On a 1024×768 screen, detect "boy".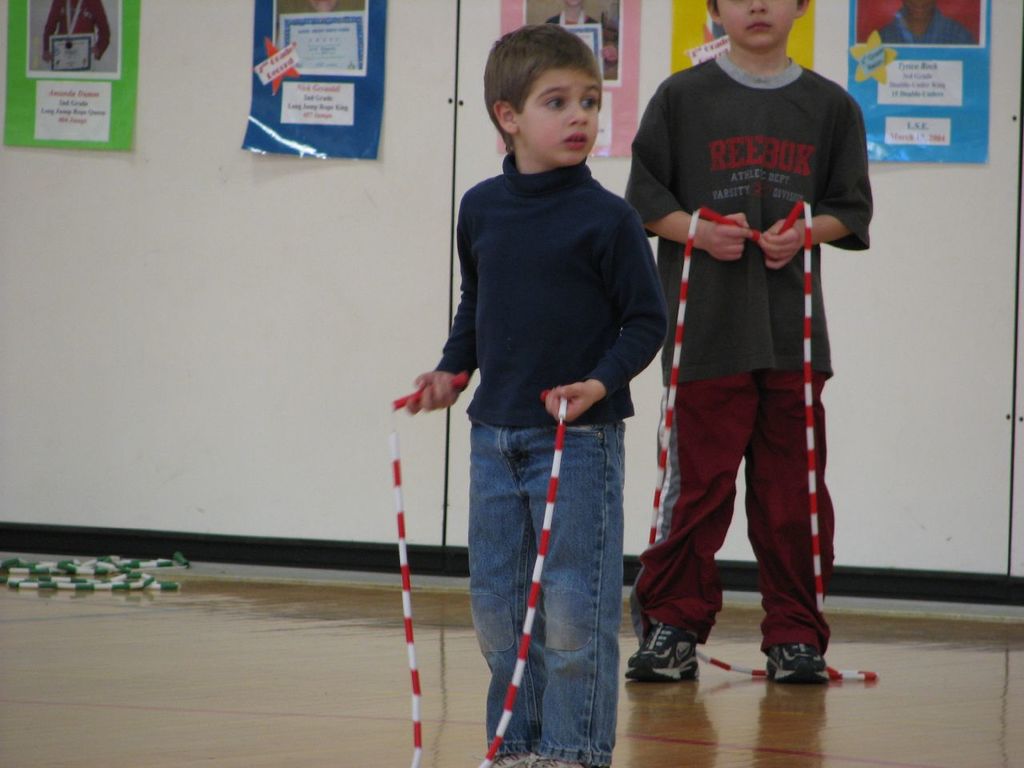
x1=623, y1=0, x2=874, y2=683.
